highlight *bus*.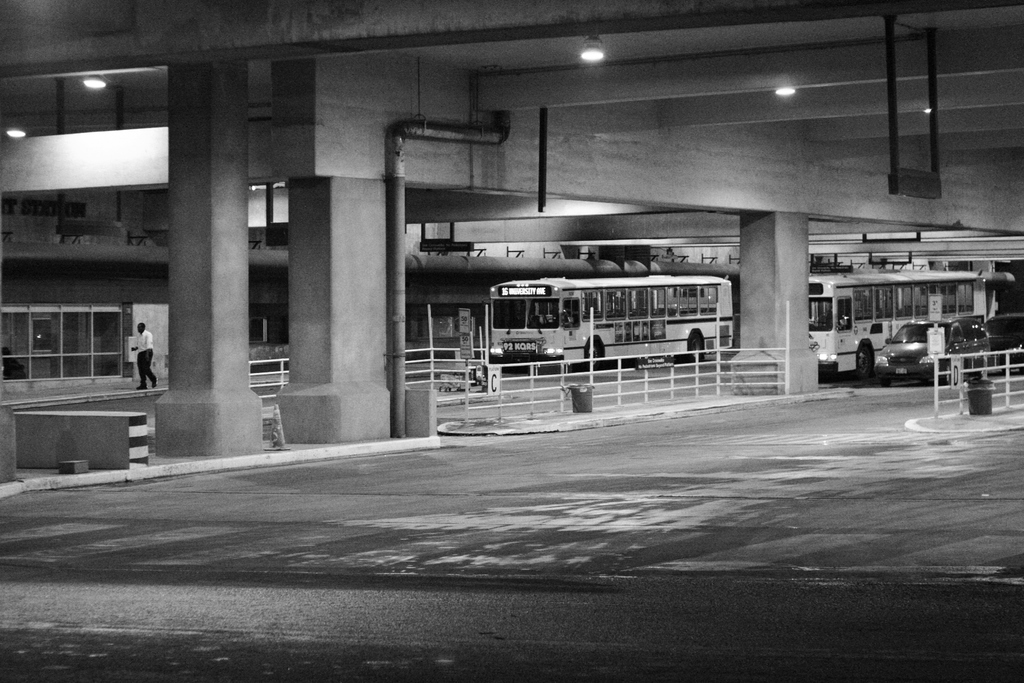
Highlighted region: [808,273,1016,374].
